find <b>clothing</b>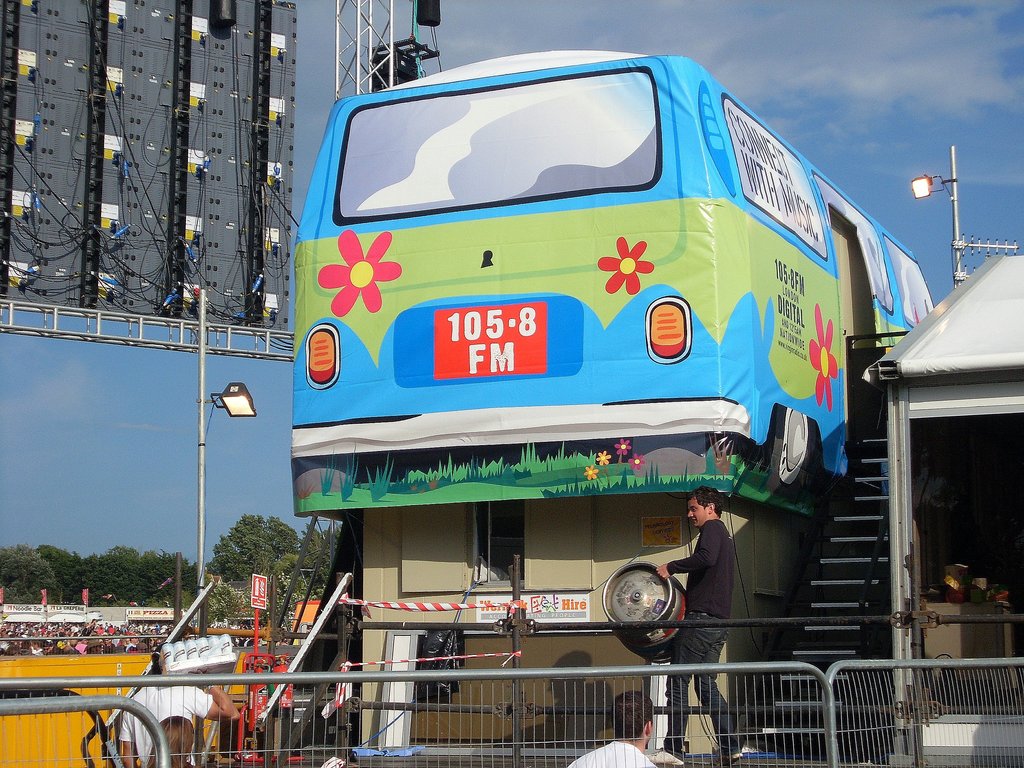
x1=120 y1=671 x2=211 y2=767
